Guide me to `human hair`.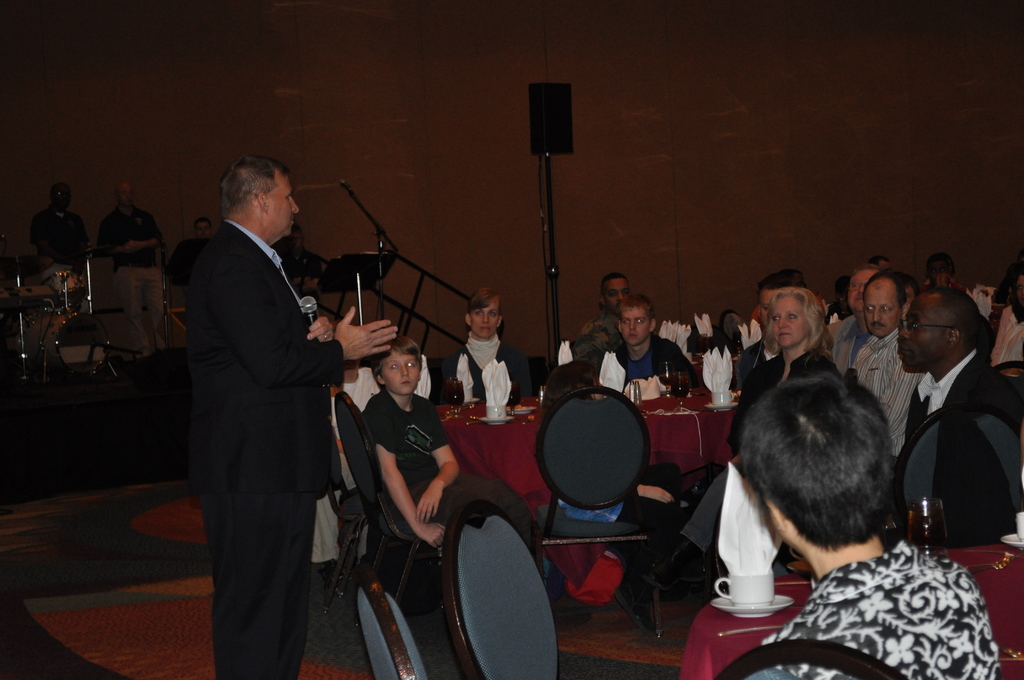
Guidance: 895,270,920,296.
